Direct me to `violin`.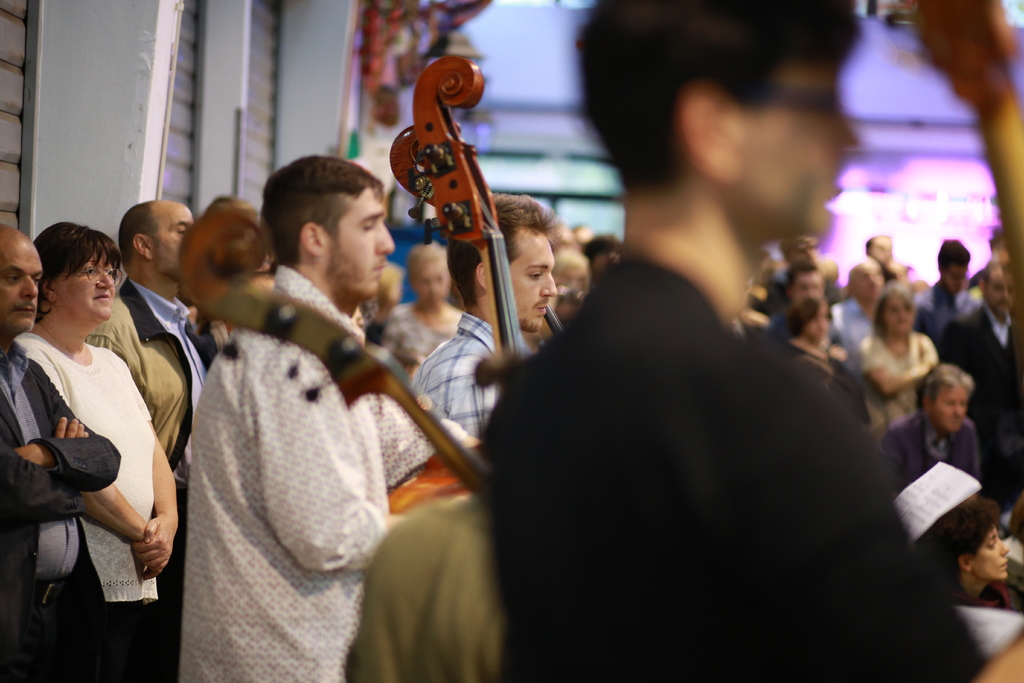
Direction: left=471, top=352, right=538, bottom=390.
